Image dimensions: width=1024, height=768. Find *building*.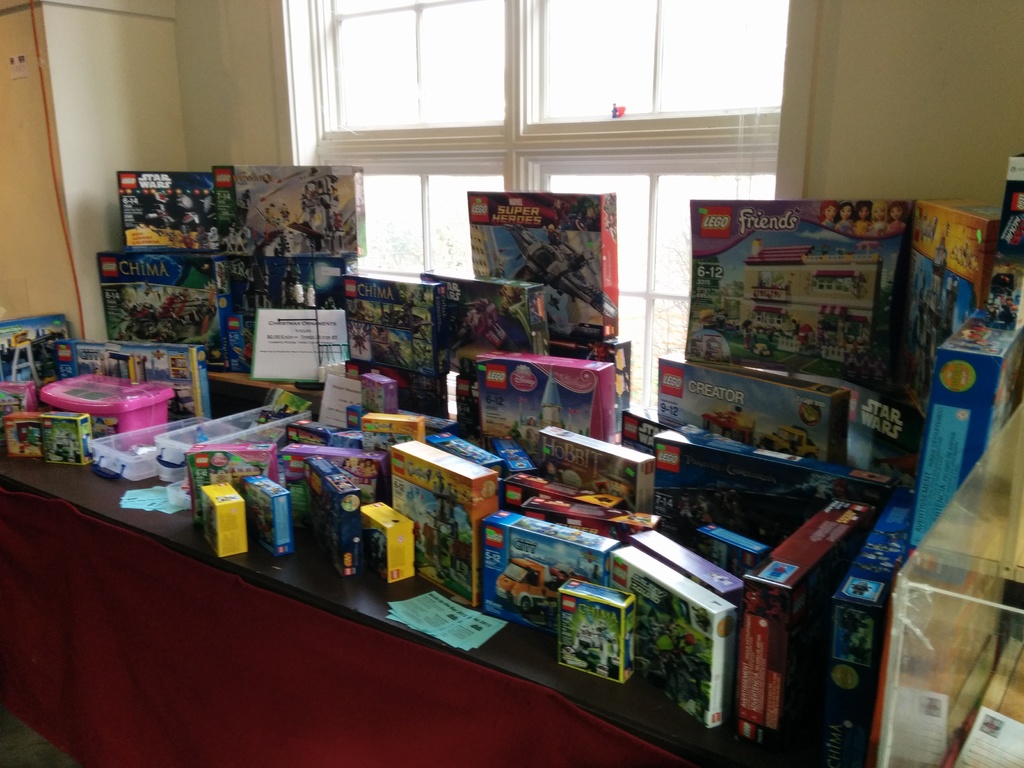
0/0/1023/767.
